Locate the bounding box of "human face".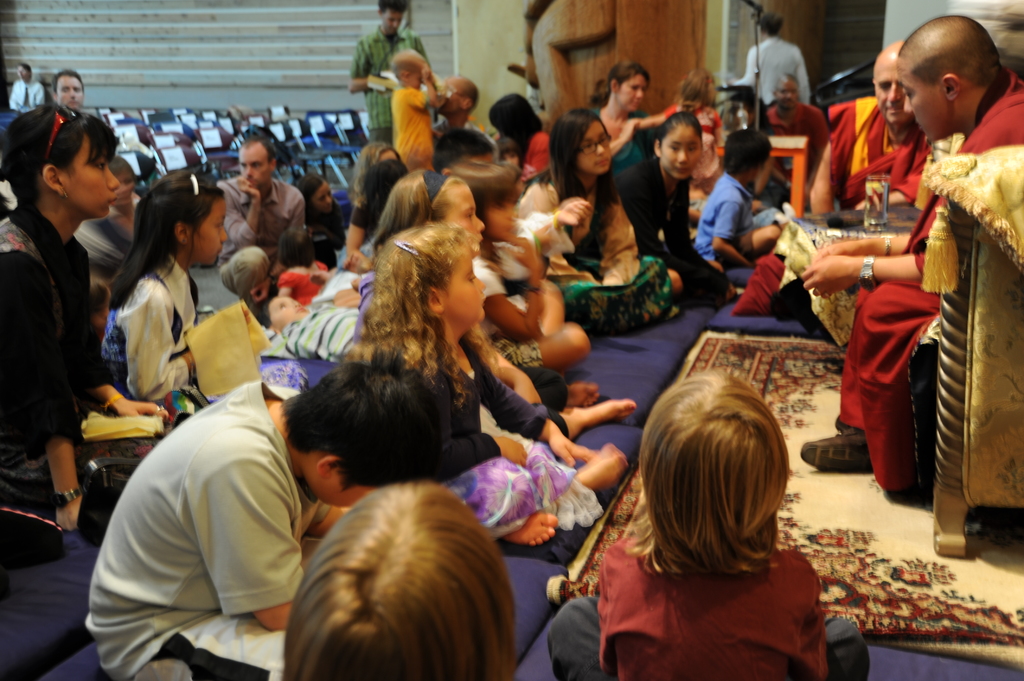
Bounding box: bbox=(241, 149, 271, 180).
